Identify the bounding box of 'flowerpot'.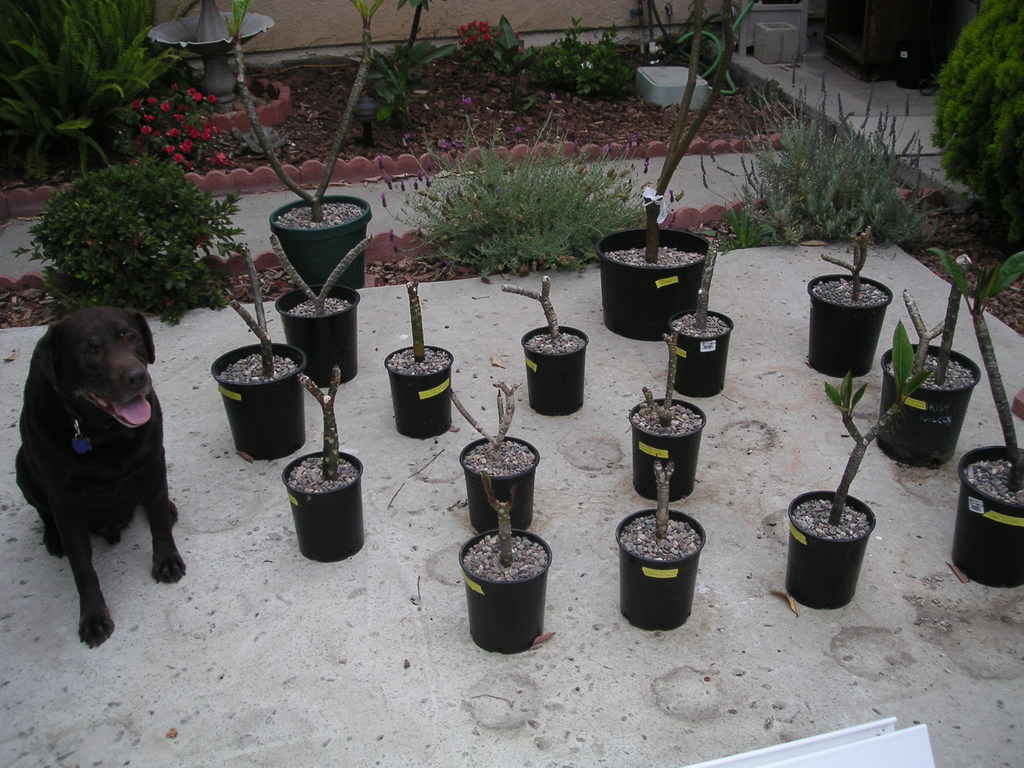
crop(211, 342, 307, 462).
